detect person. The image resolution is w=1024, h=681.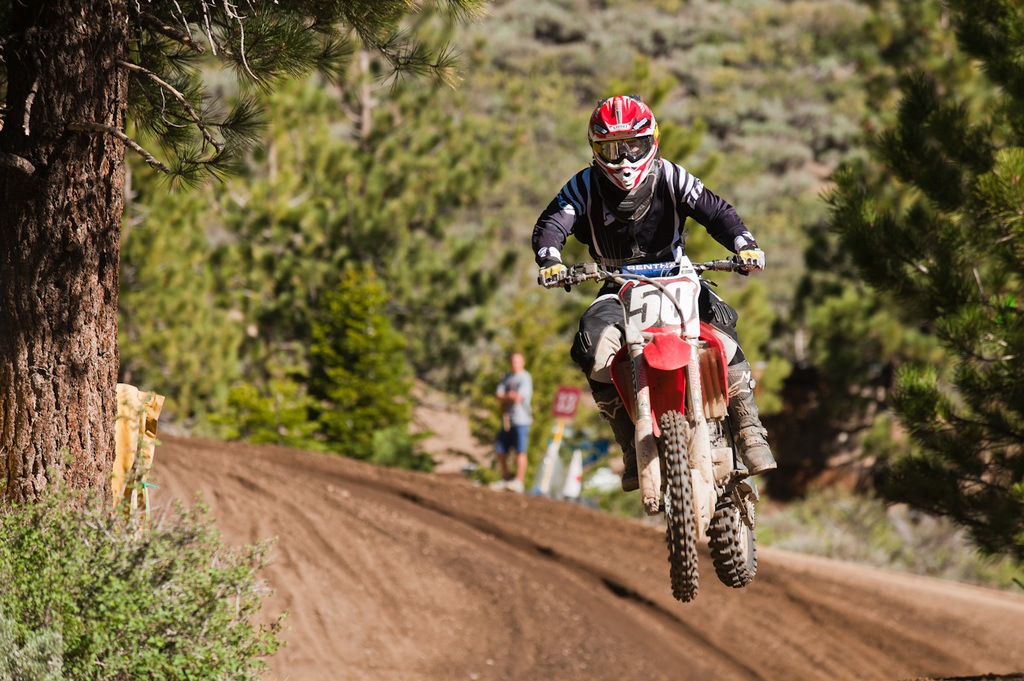
(x1=534, y1=75, x2=769, y2=518).
